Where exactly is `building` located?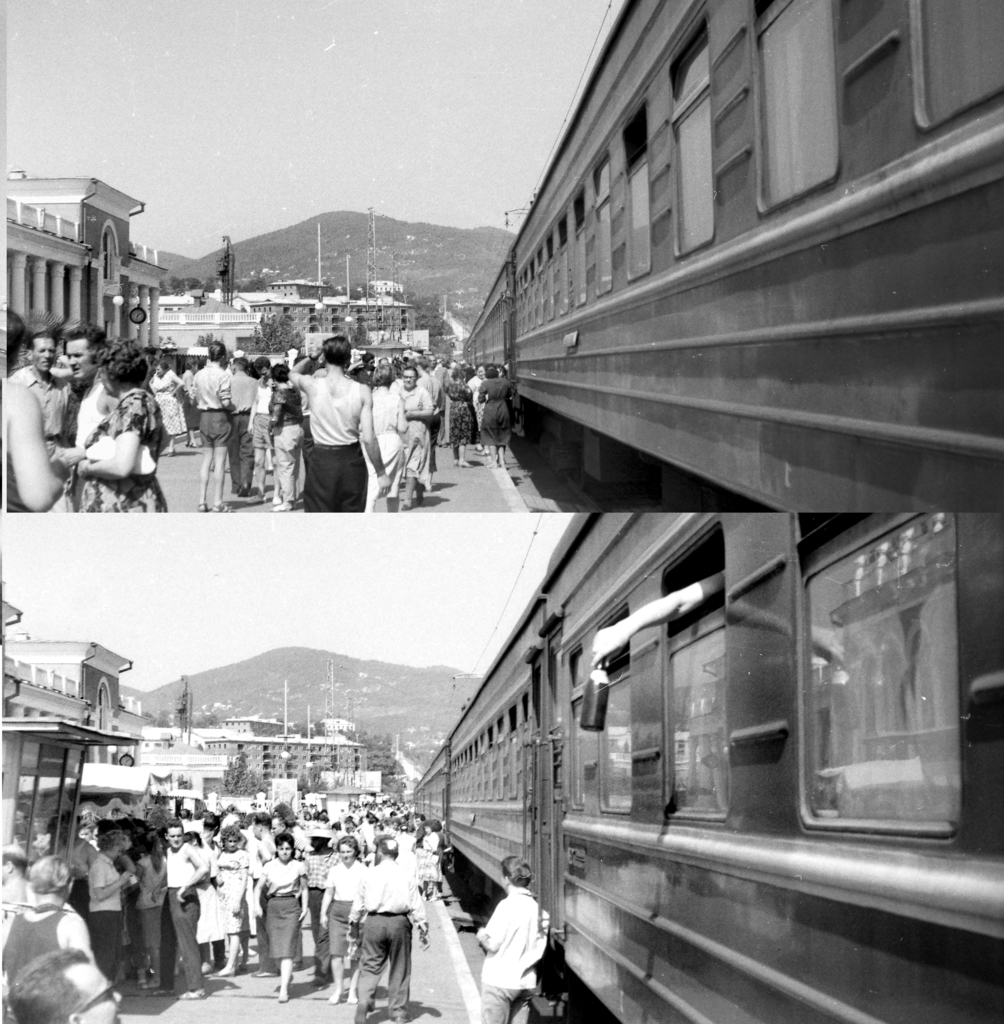
Its bounding box is 4/178/167/351.
